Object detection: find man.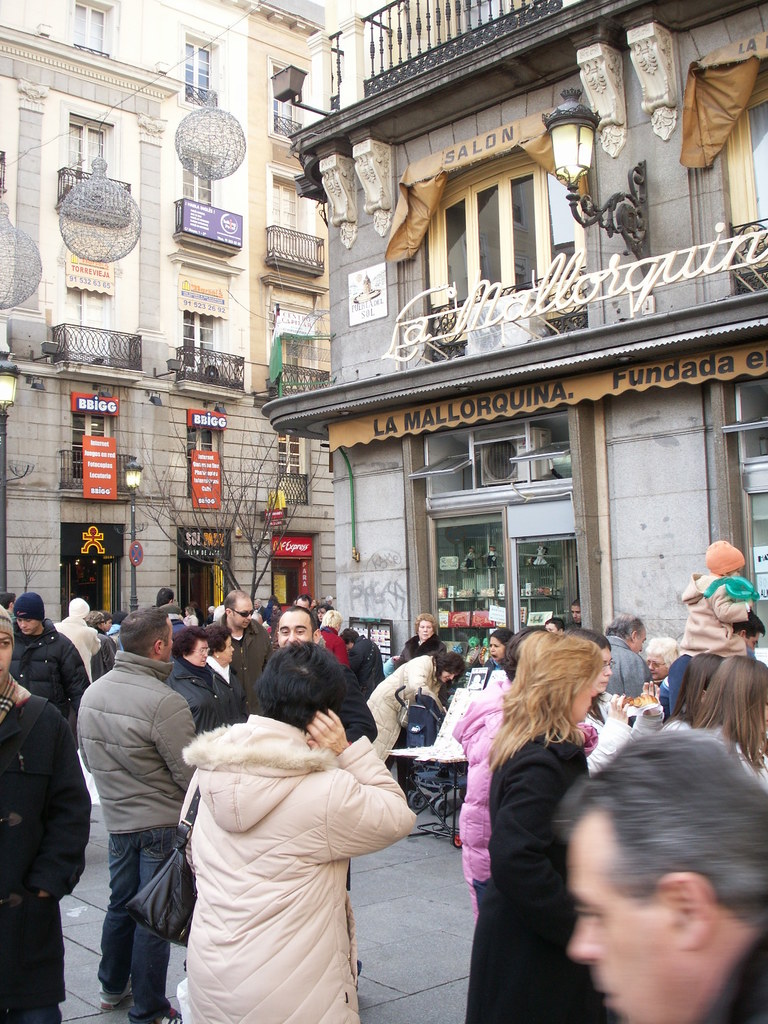
bbox(272, 606, 379, 888).
